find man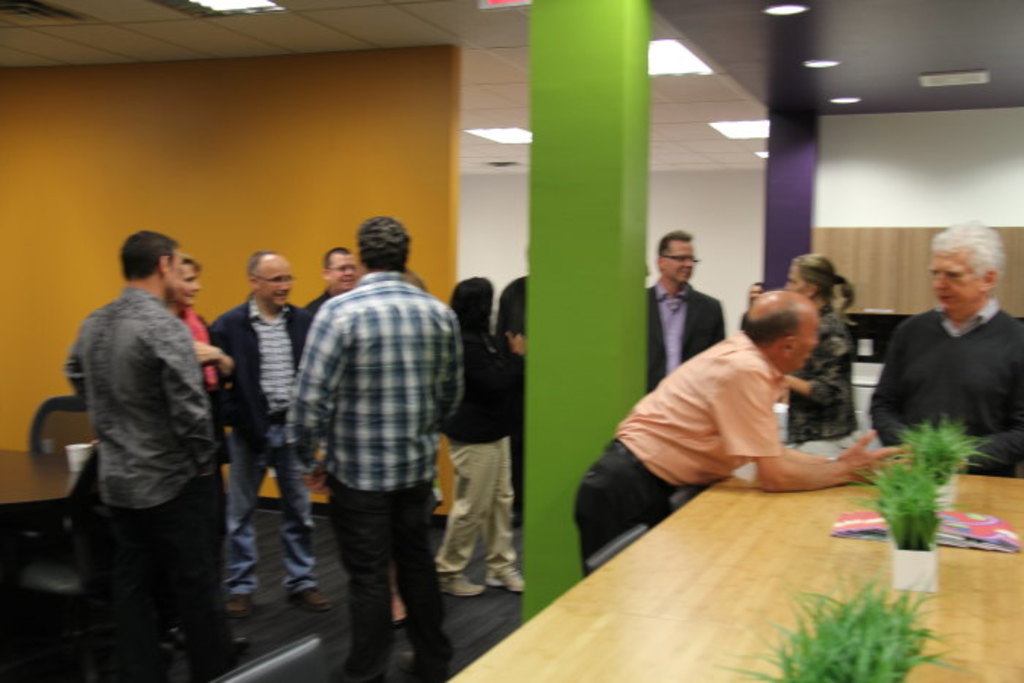
l=285, t=211, r=464, b=679
